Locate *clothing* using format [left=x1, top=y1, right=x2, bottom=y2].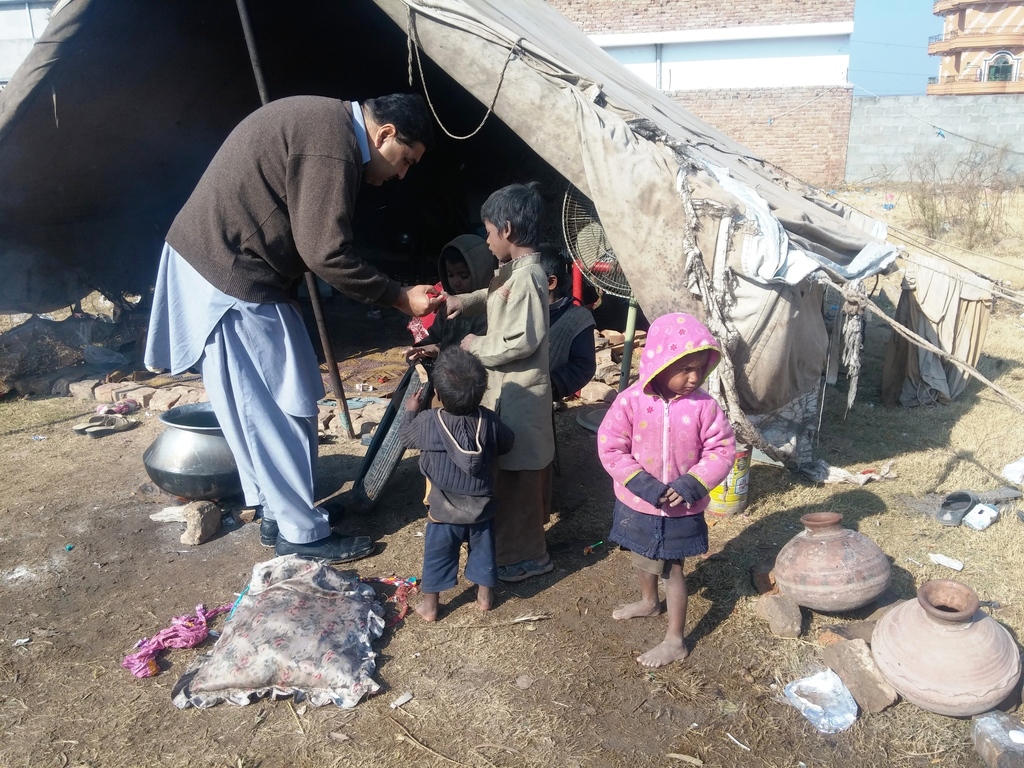
[left=462, top=248, right=553, bottom=570].
